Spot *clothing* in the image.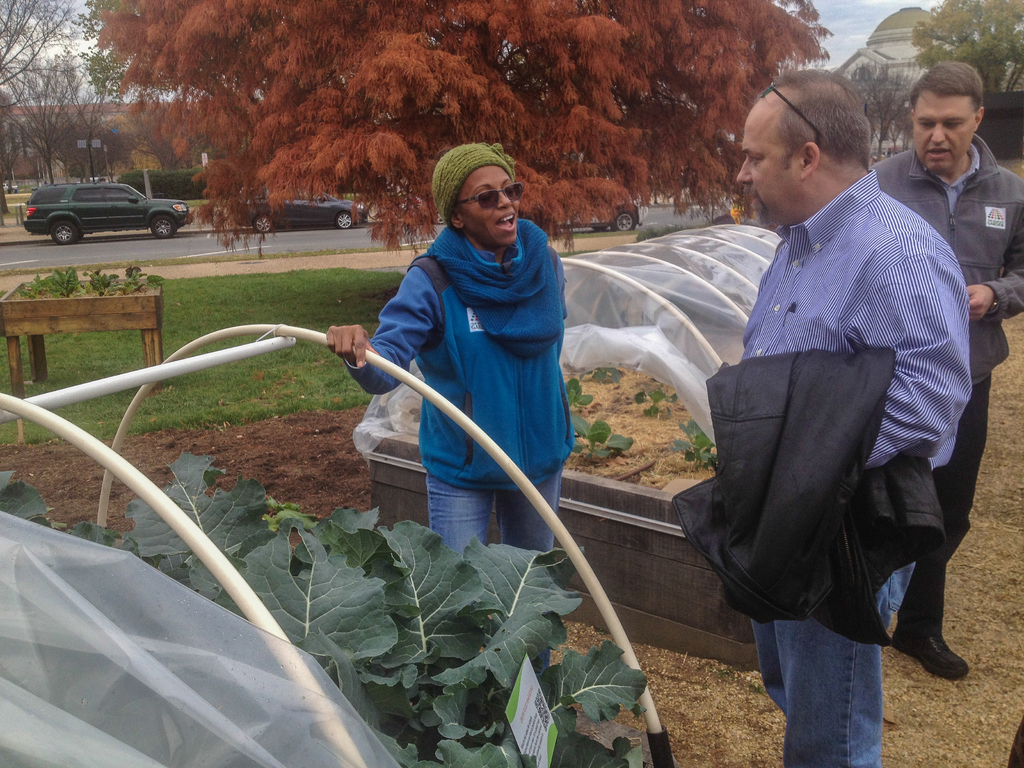
*clothing* found at 686:124:979:697.
